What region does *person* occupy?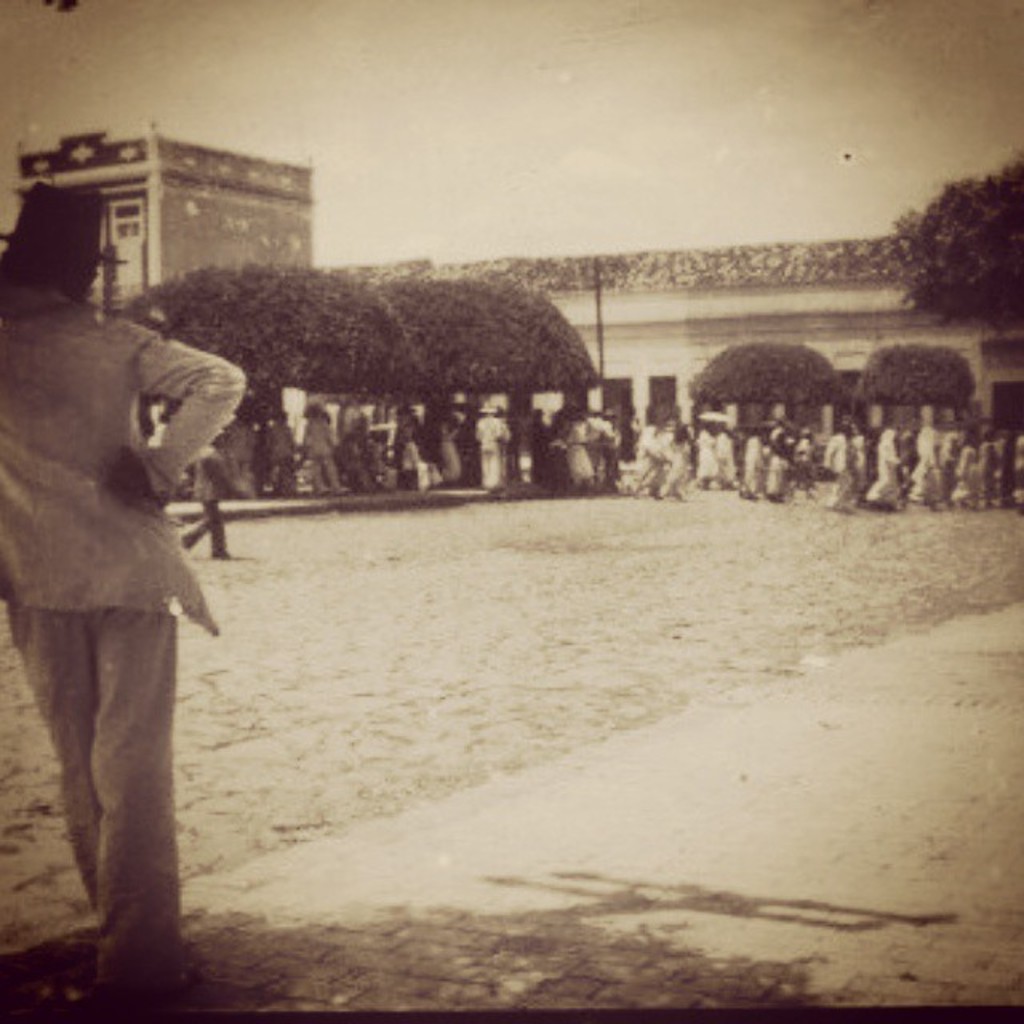
694, 416, 718, 490.
